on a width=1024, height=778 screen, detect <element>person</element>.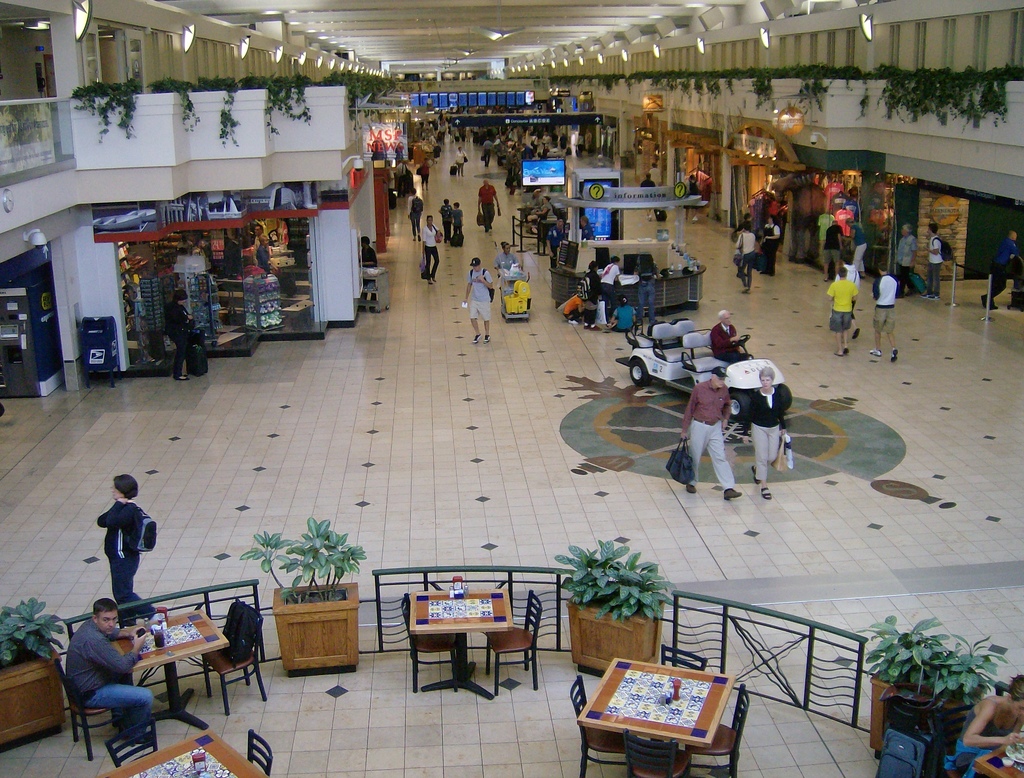
x1=643, y1=172, x2=656, y2=220.
